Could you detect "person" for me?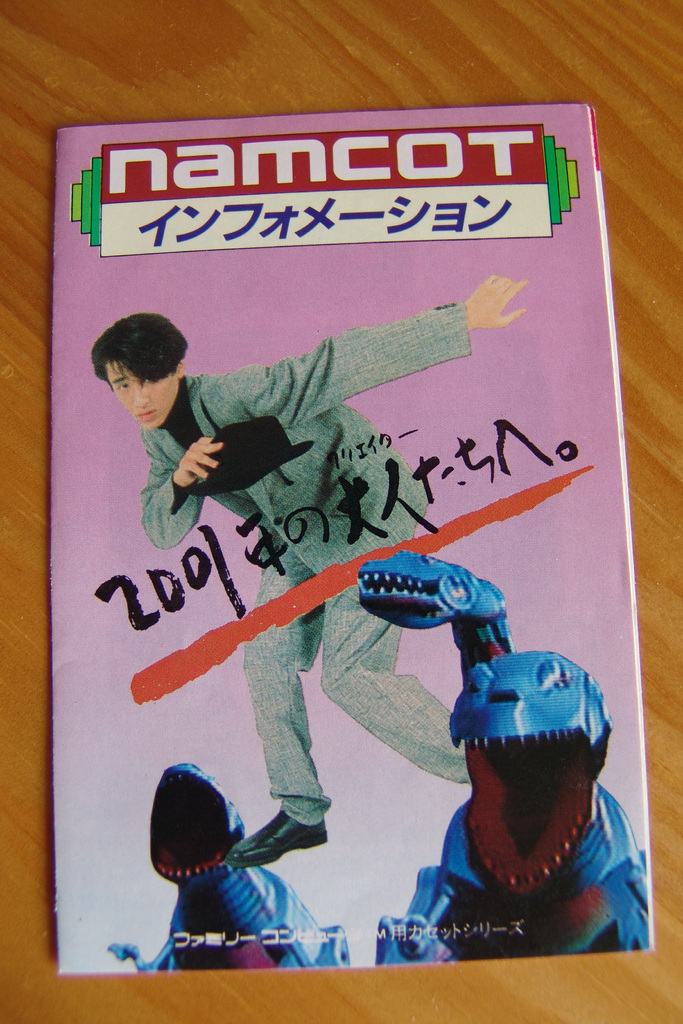
Detection result: [left=92, top=266, right=527, bottom=884].
